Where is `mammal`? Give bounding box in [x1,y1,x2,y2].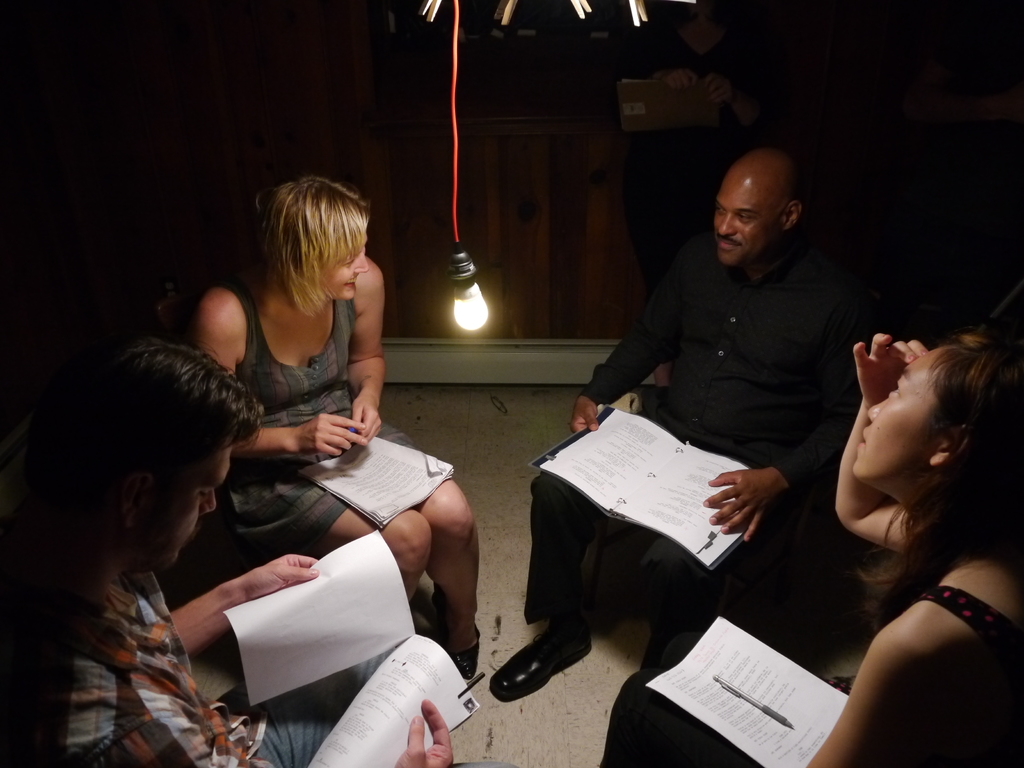
[196,172,477,678].
